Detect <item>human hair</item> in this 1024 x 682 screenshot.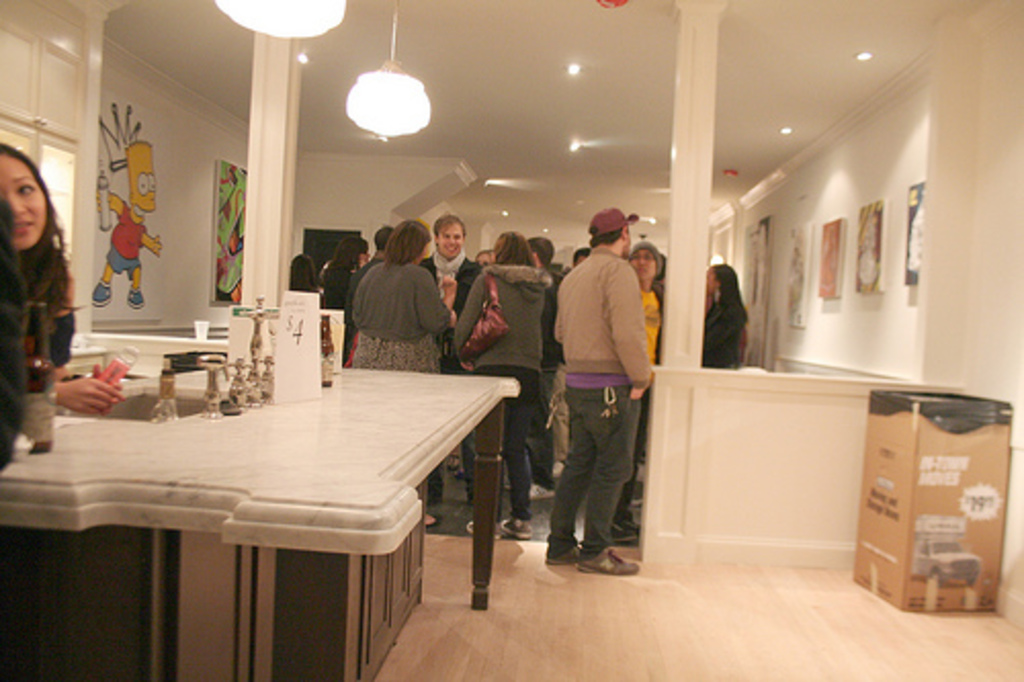
Detection: [x1=322, y1=240, x2=369, y2=285].
